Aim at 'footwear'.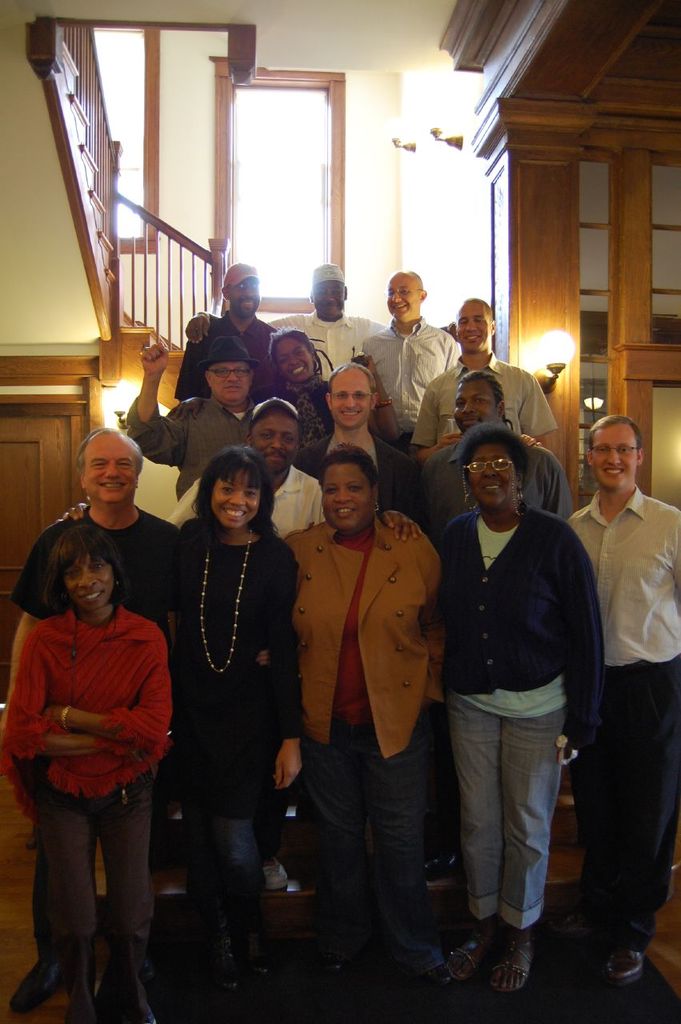
Aimed at select_region(263, 864, 290, 894).
